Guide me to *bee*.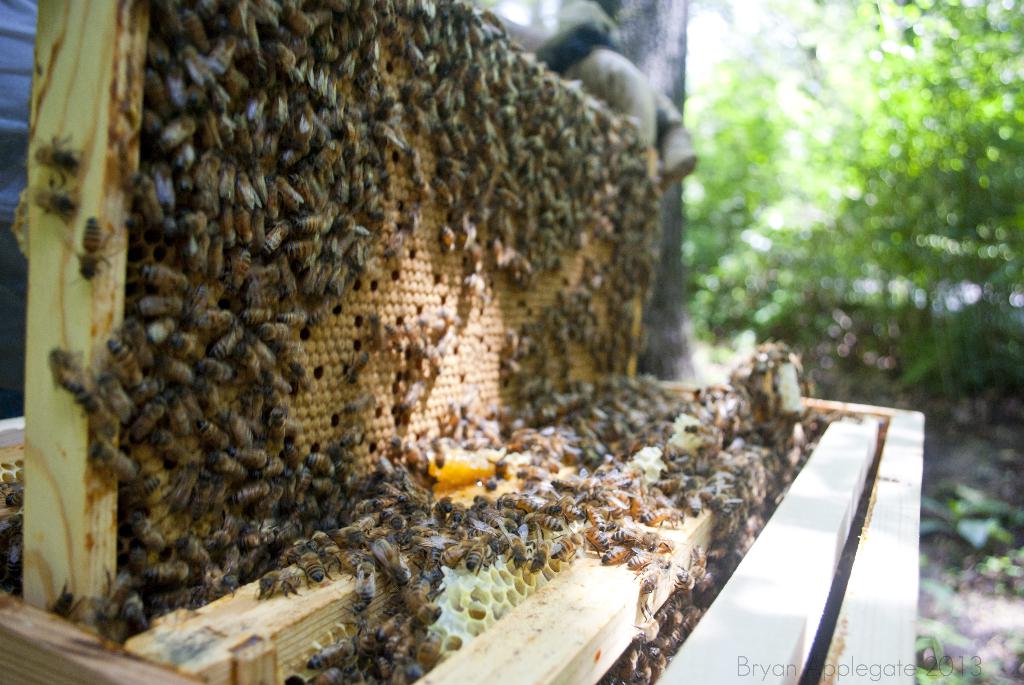
Guidance: [650,505,688,526].
